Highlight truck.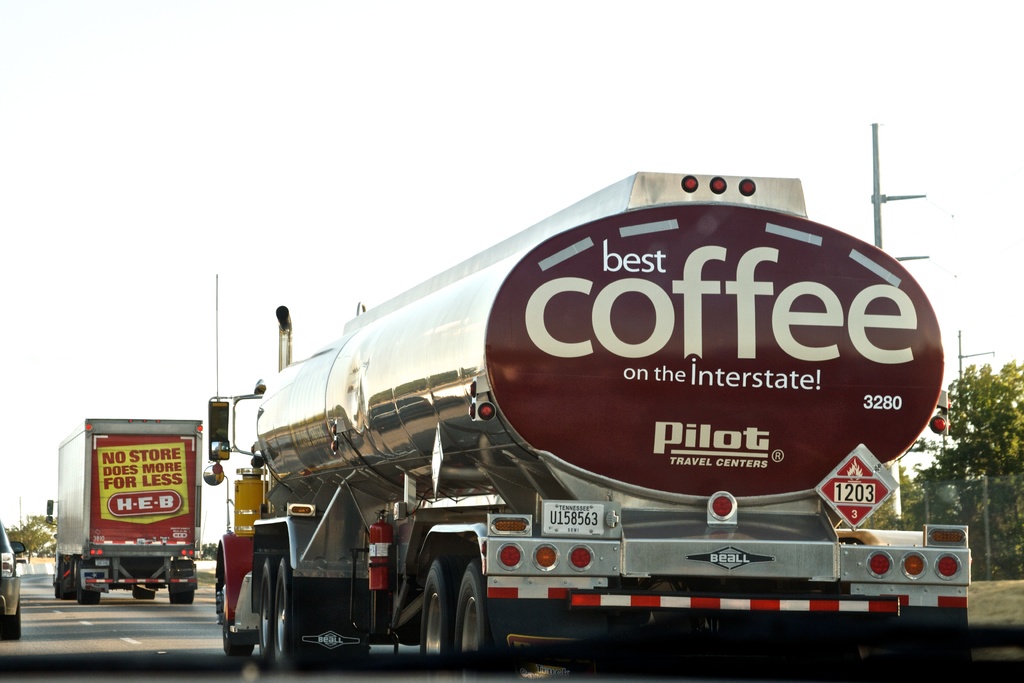
Highlighted region: [x1=184, y1=145, x2=988, y2=679].
